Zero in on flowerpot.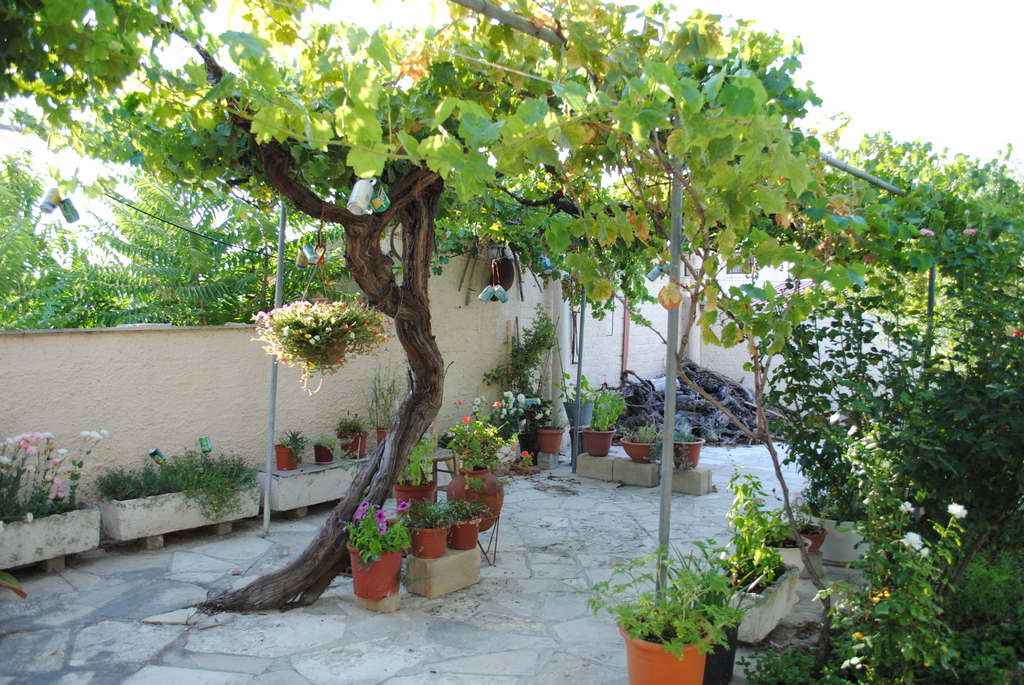
Zeroed in: (left=445, top=462, right=505, bottom=531).
